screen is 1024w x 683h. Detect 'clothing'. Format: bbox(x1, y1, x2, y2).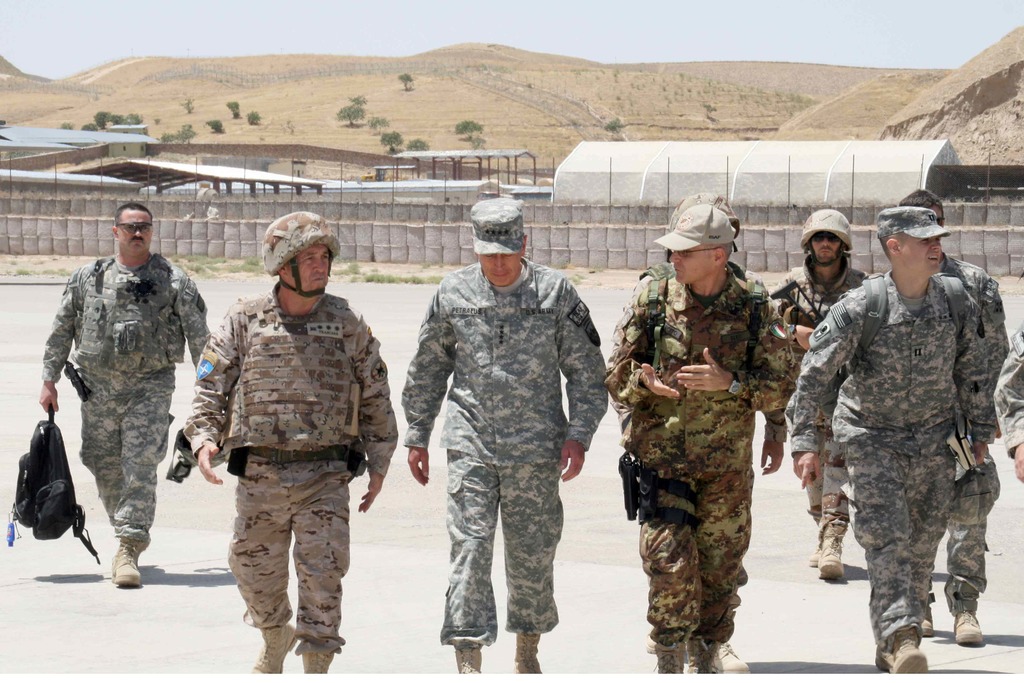
bbox(406, 193, 616, 682).
